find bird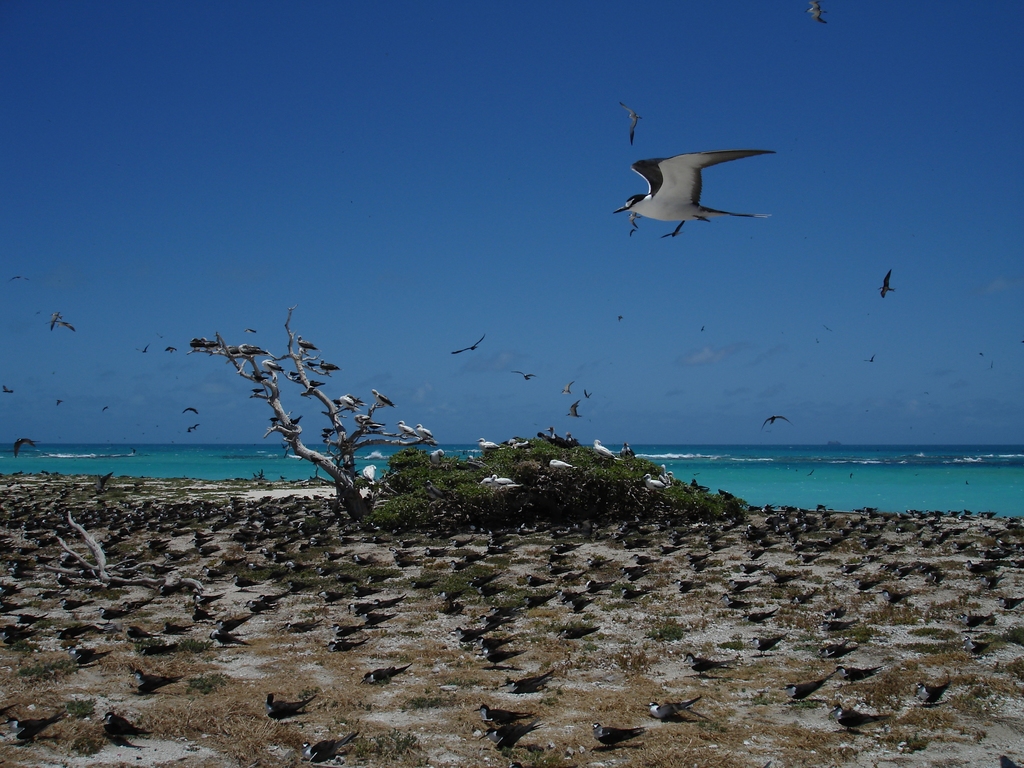
(x1=65, y1=555, x2=84, y2=563)
